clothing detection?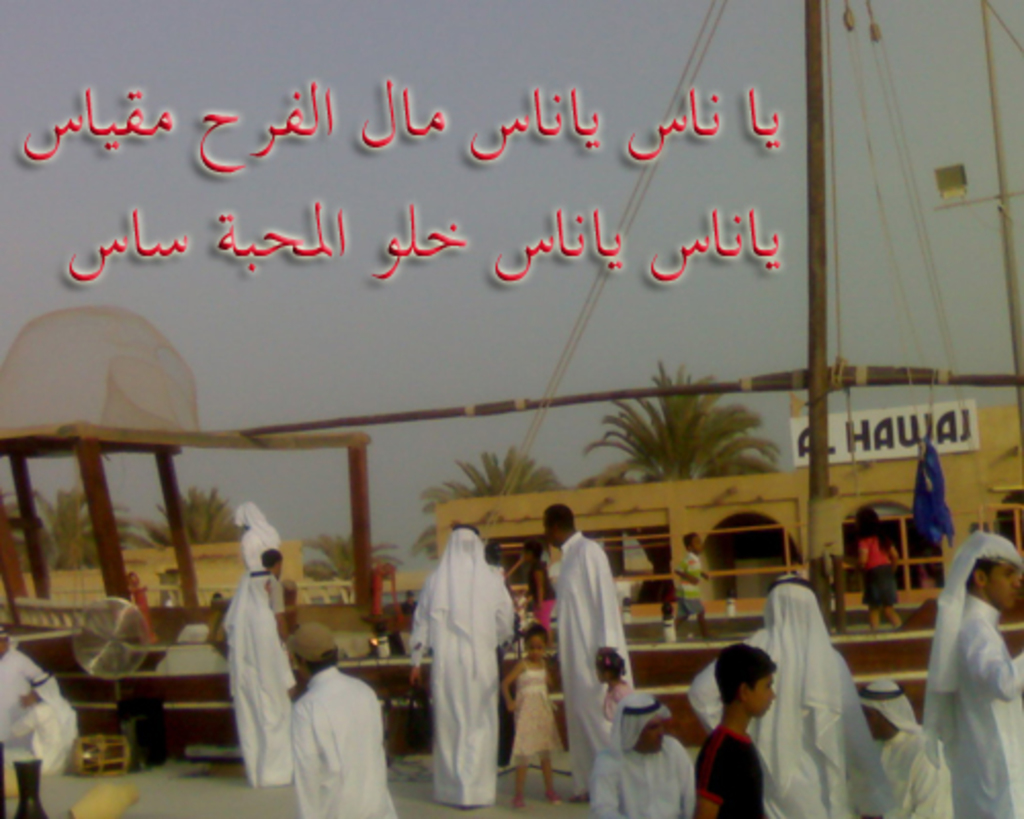
box=[868, 678, 950, 817]
